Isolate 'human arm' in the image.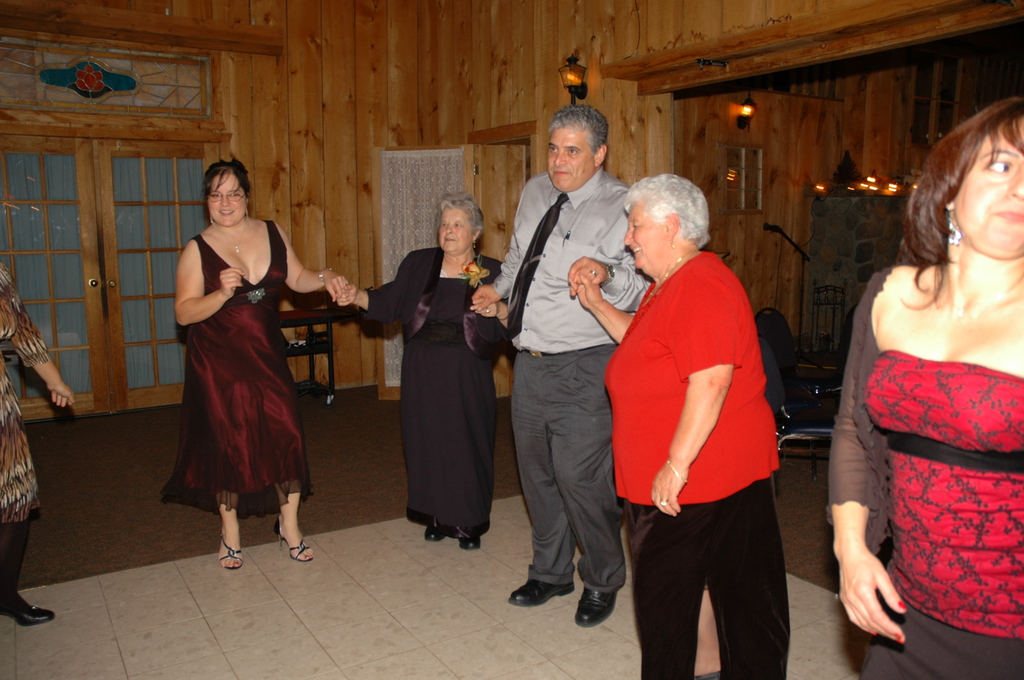
Isolated region: region(327, 250, 418, 324).
